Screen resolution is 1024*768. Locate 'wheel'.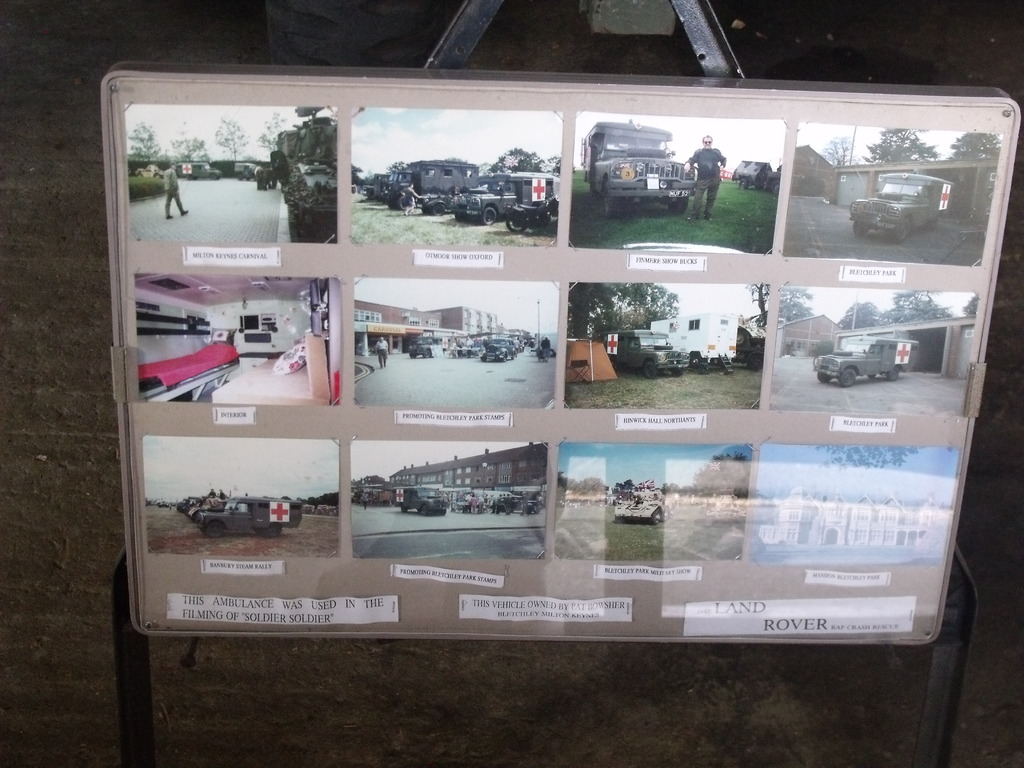
detection(816, 372, 833, 384).
